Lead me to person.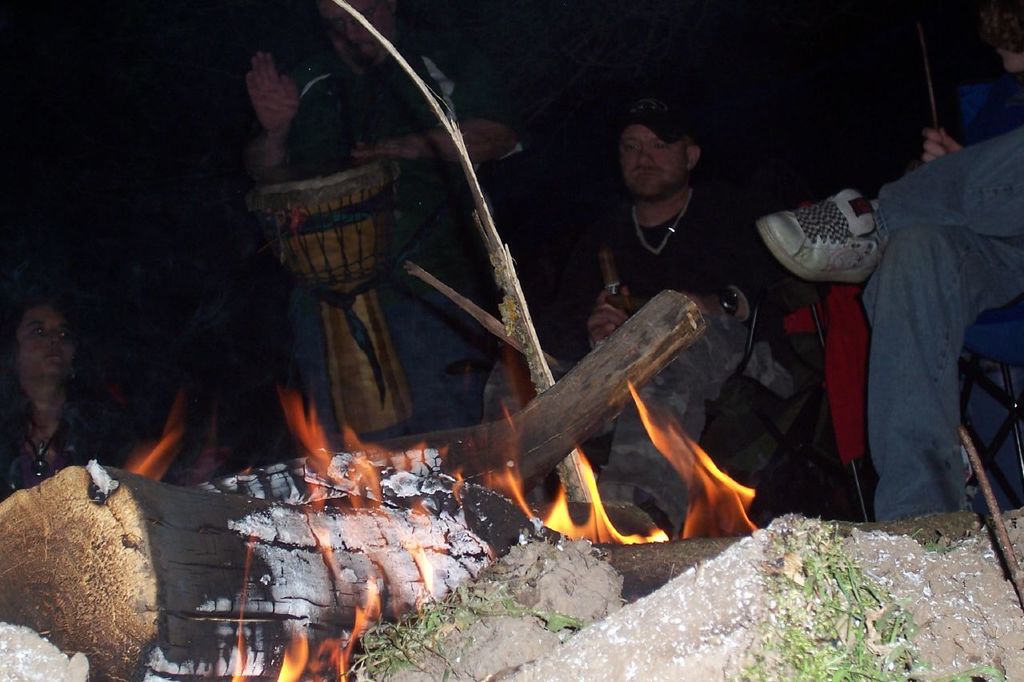
Lead to locate(754, 0, 1023, 533).
